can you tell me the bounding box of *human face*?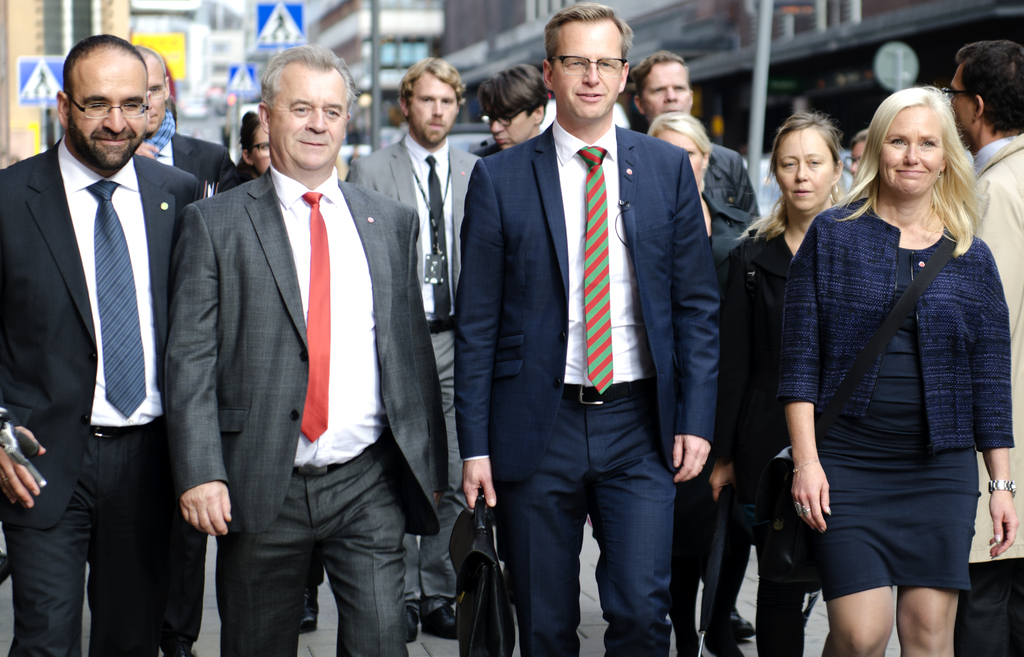
<box>650,61,693,121</box>.
